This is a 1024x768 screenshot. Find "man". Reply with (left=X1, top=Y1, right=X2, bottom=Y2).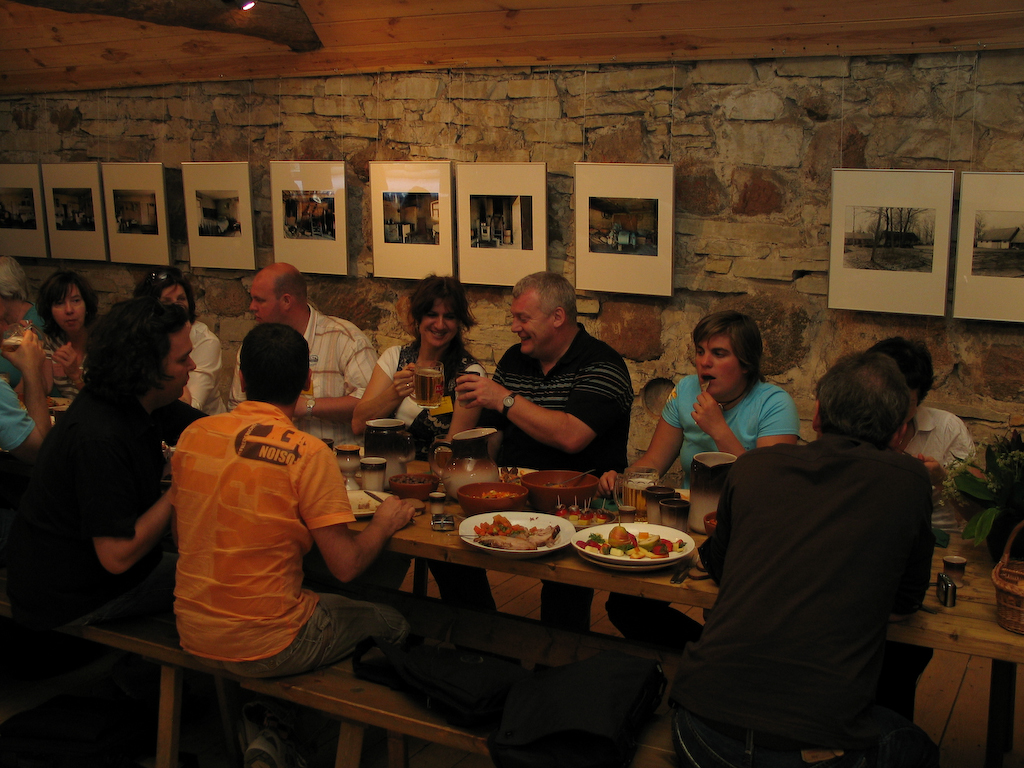
(left=25, top=304, right=212, bottom=615).
